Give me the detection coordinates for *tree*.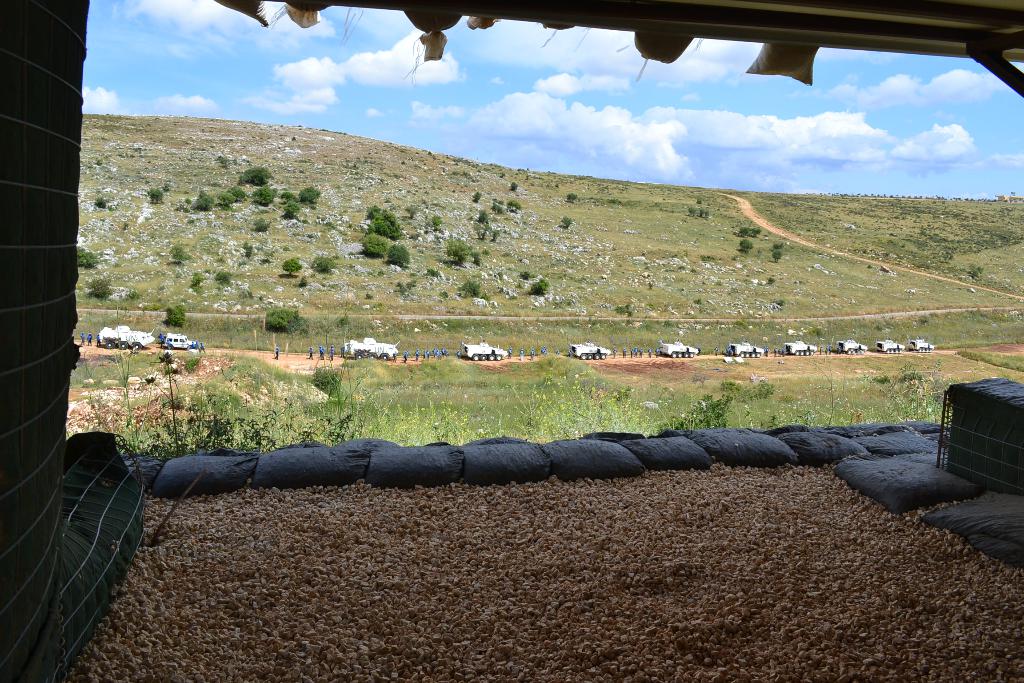
locate(698, 195, 706, 203).
